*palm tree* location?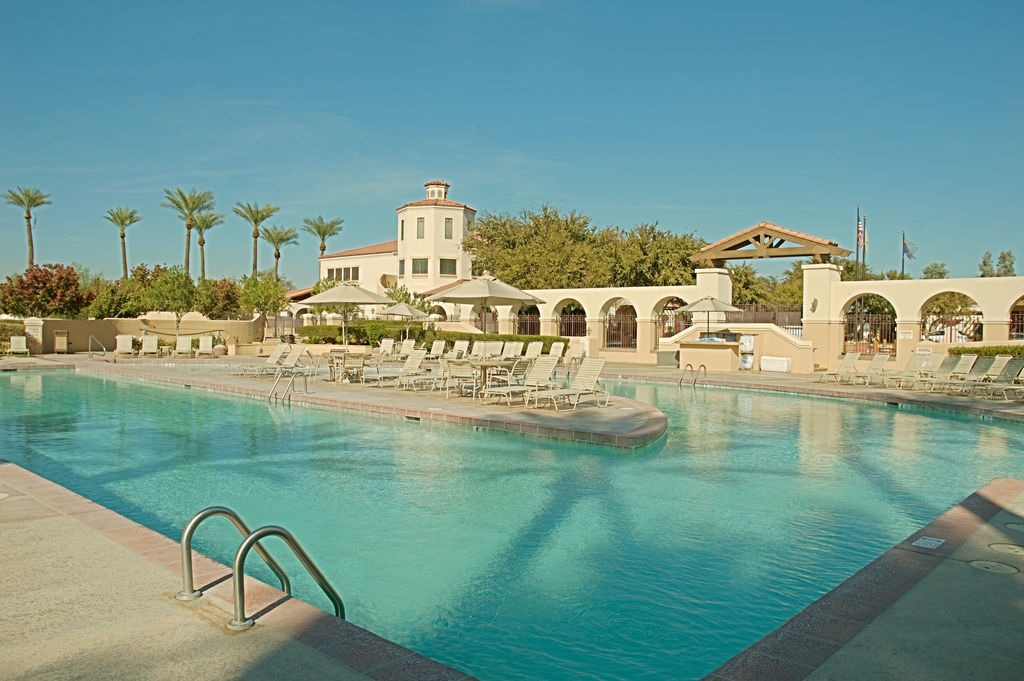
<bbox>7, 190, 51, 306</bbox>
